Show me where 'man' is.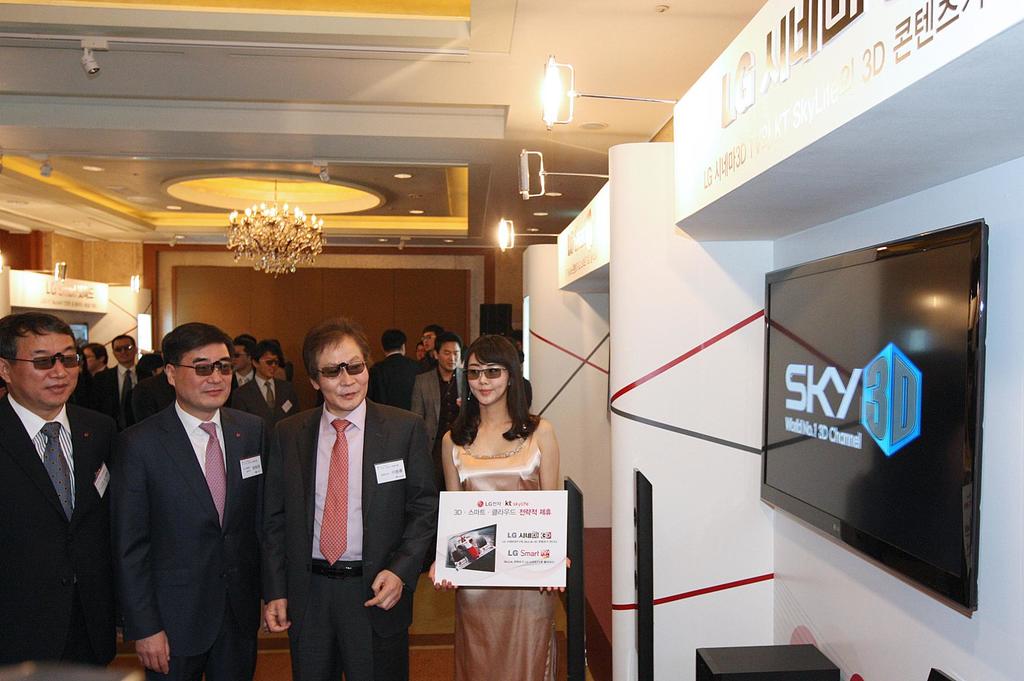
'man' is at crop(80, 338, 110, 376).
